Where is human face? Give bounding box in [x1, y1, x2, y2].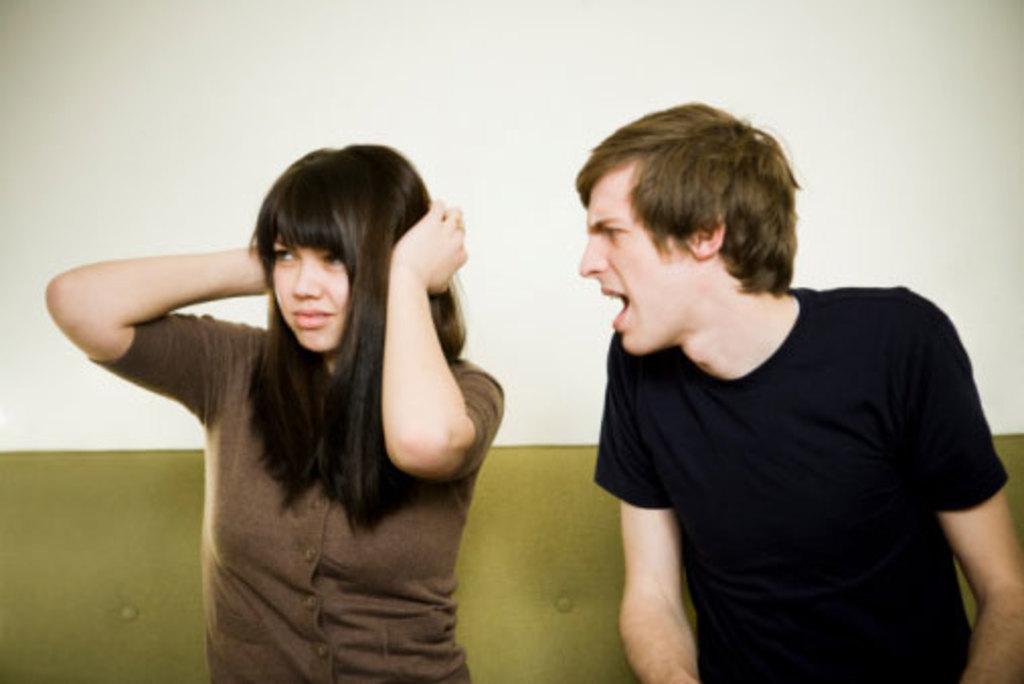
[269, 223, 354, 348].
